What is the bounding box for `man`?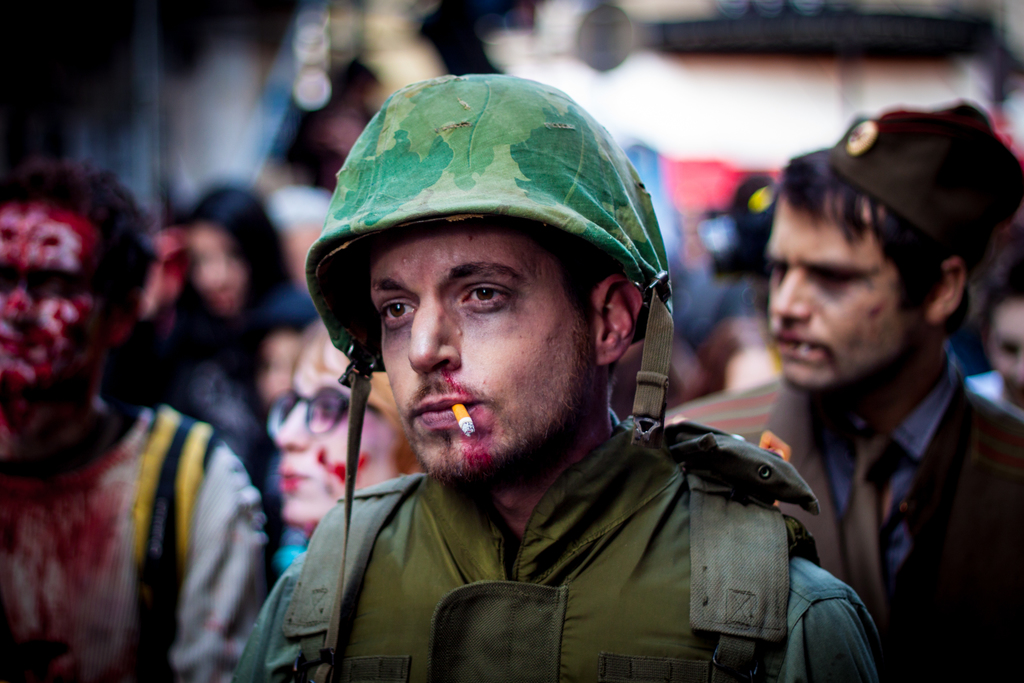
194, 107, 863, 682.
